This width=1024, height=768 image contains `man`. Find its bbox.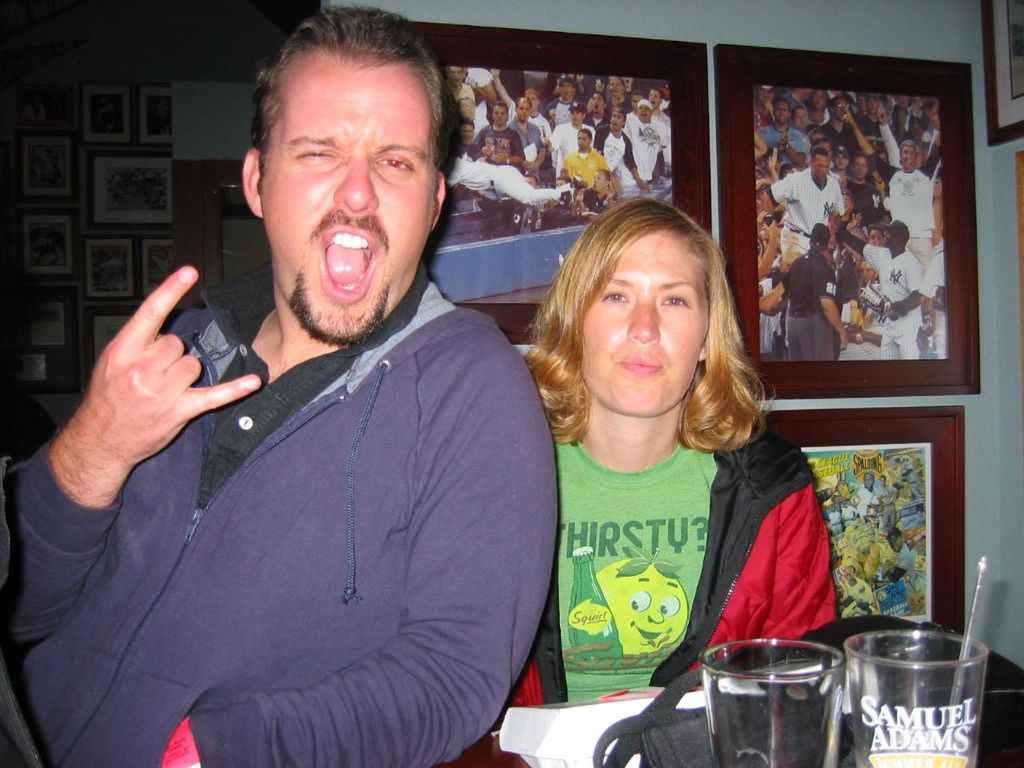
detection(558, 128, 616, 190).
